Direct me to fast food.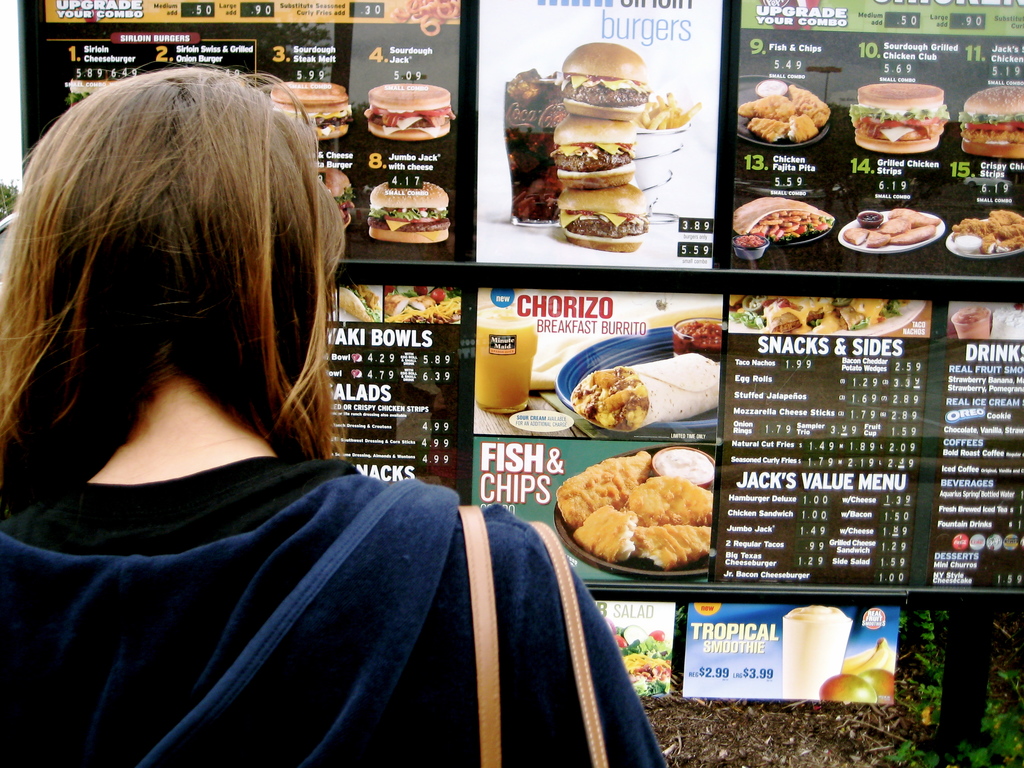
Direction: l=670, t=314, r=722, b=362.
